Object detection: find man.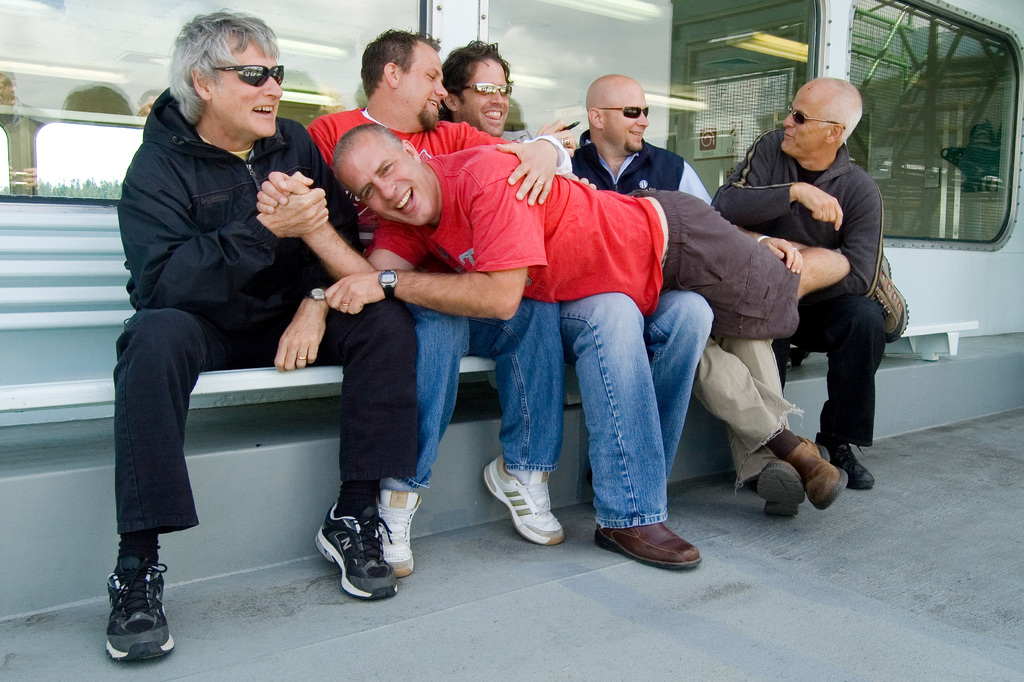
box=[301, 19, 580, 578].
